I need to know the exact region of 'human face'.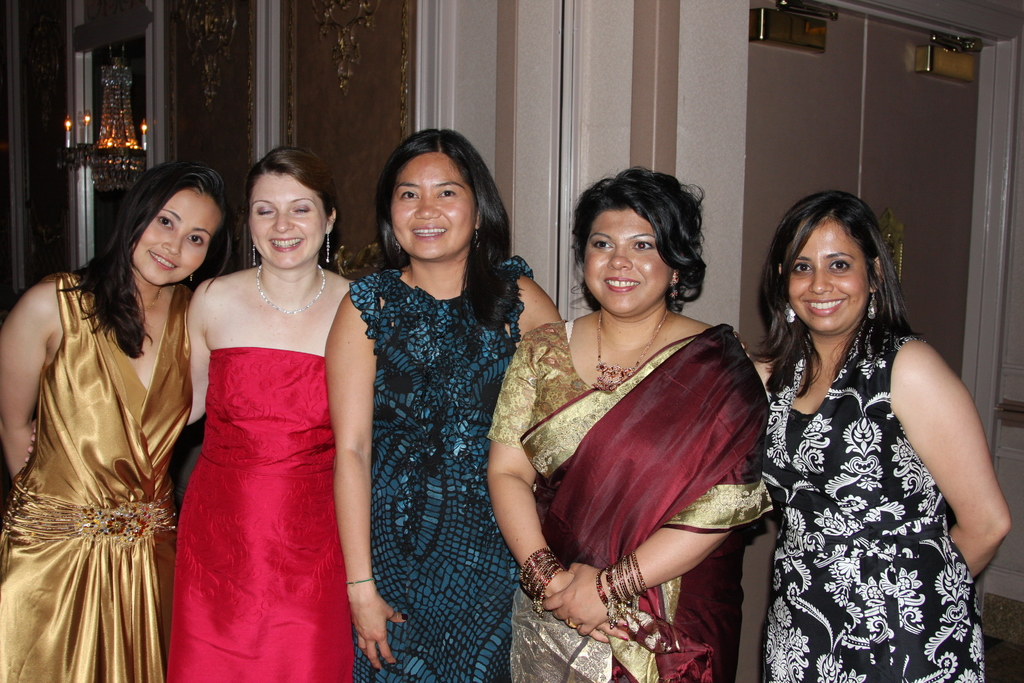
Region: locate(390, 156, 477, 263).
